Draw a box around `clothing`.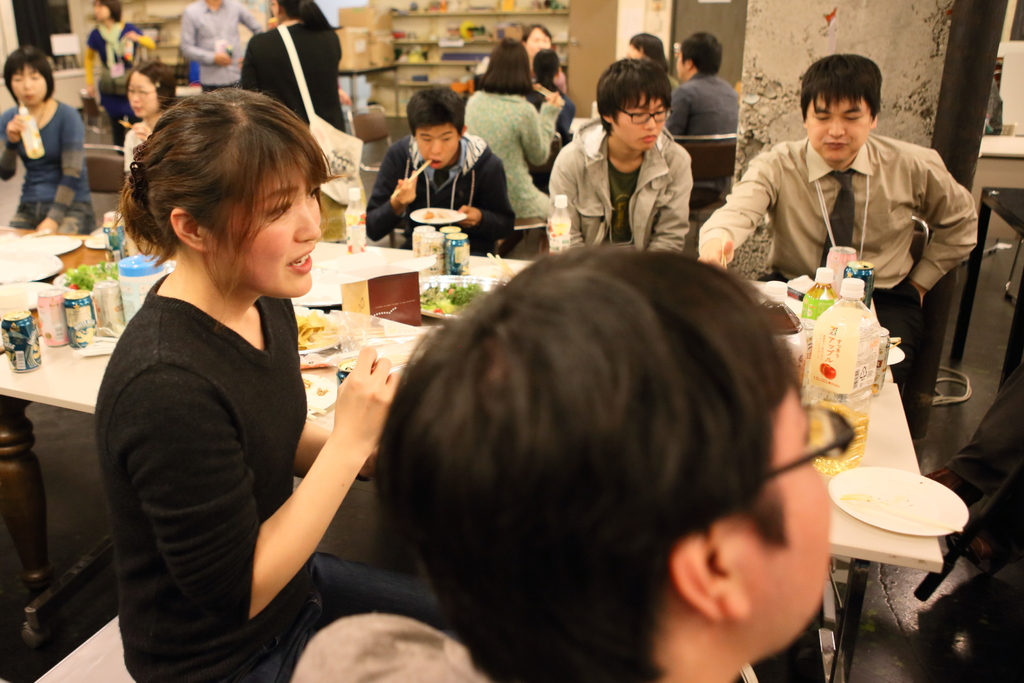
(84,15,163,147).
